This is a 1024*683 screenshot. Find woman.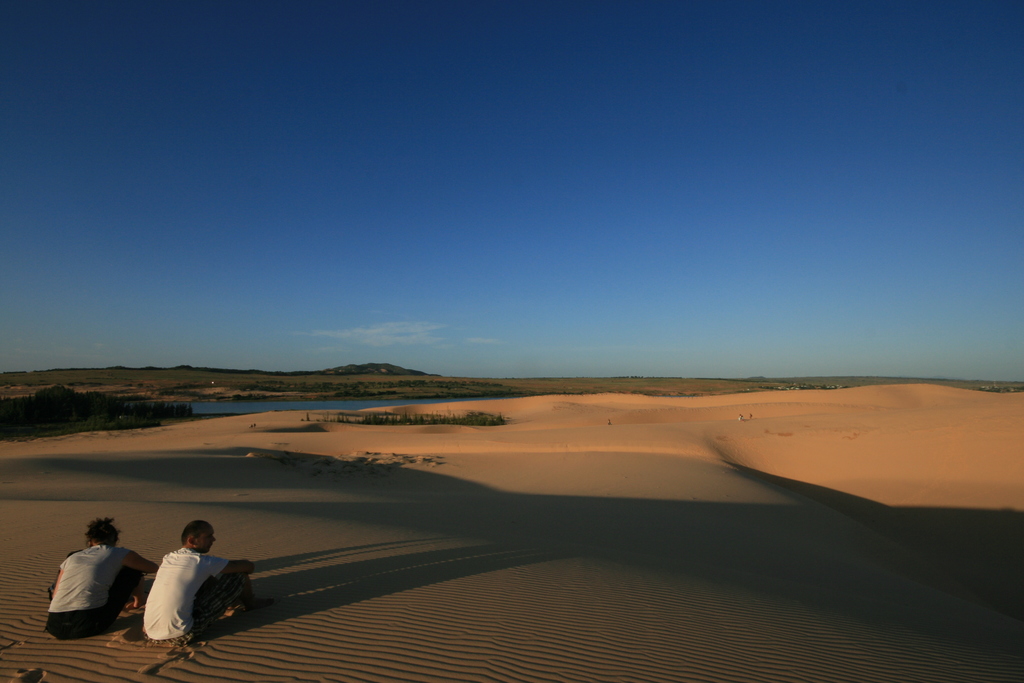
Bounding box: (35,518,153,639).
